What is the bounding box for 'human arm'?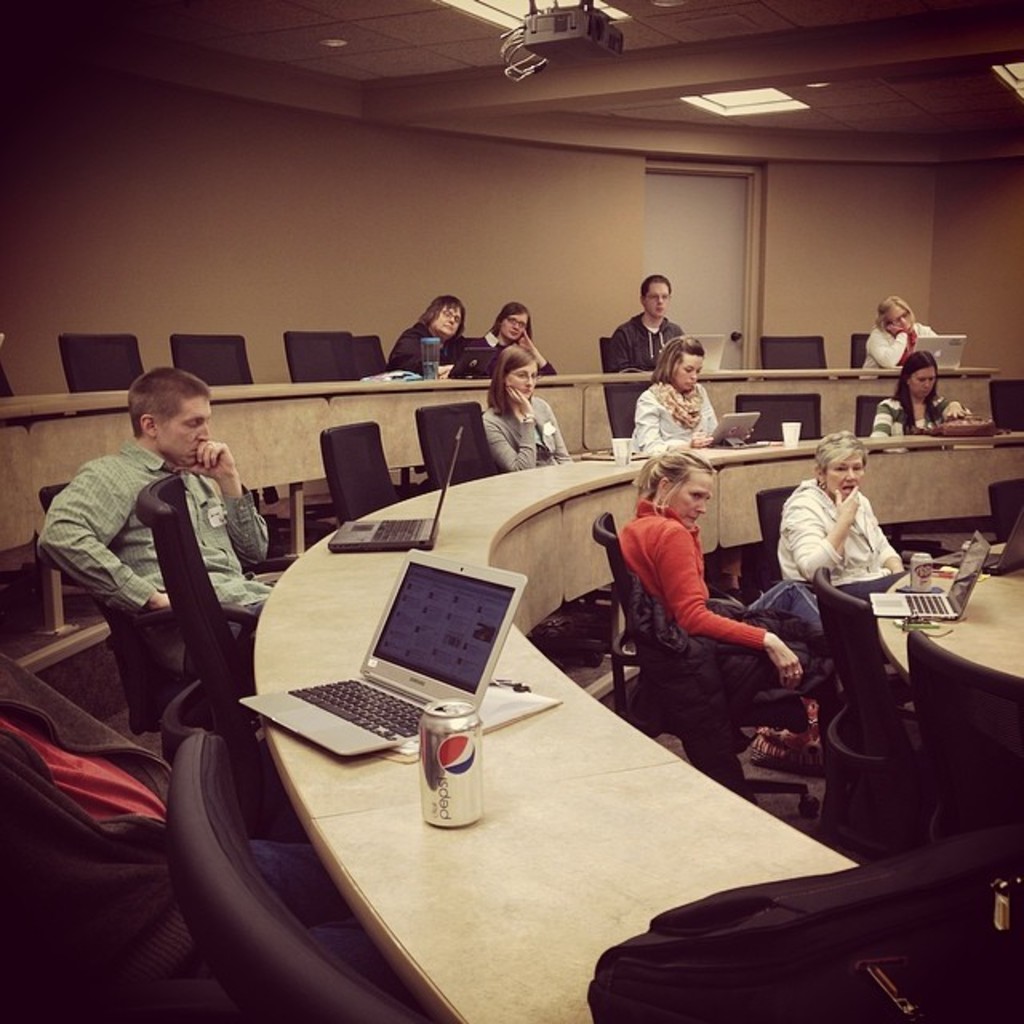
[left=62, top=466, right=163, bottom=637].
